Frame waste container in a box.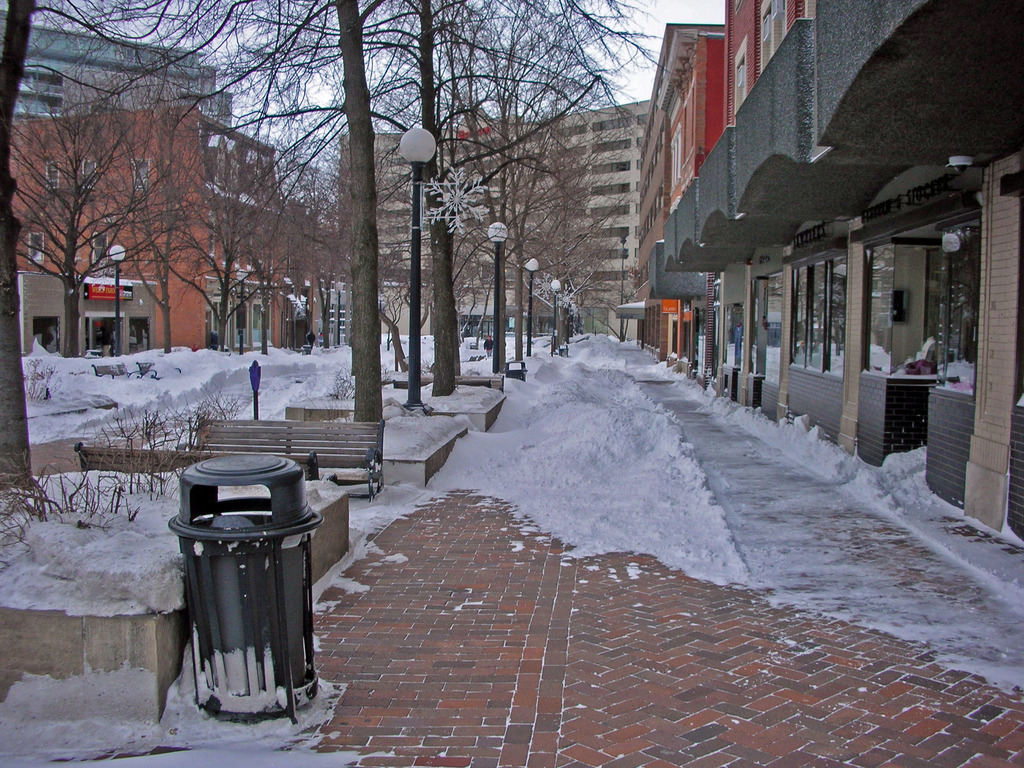
[left=160, top=449, right=319, bottom=742].
